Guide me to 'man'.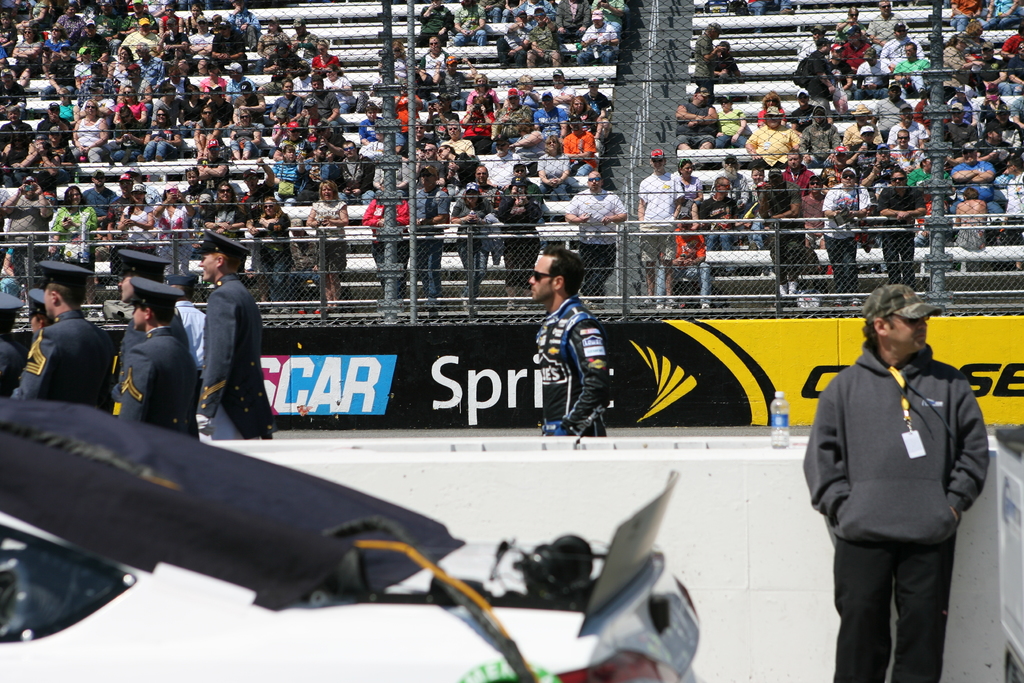
Guidance: left=564, top=169, right=629, bottom=302.
